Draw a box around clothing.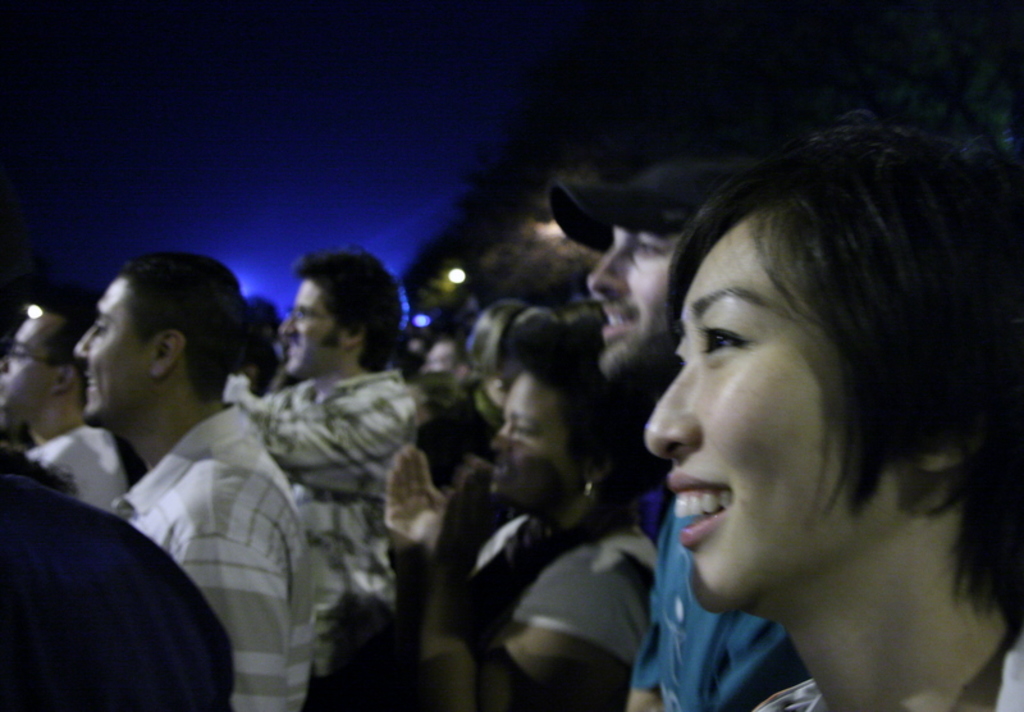
x1=506 y1=511 x2=652 y2=665.
